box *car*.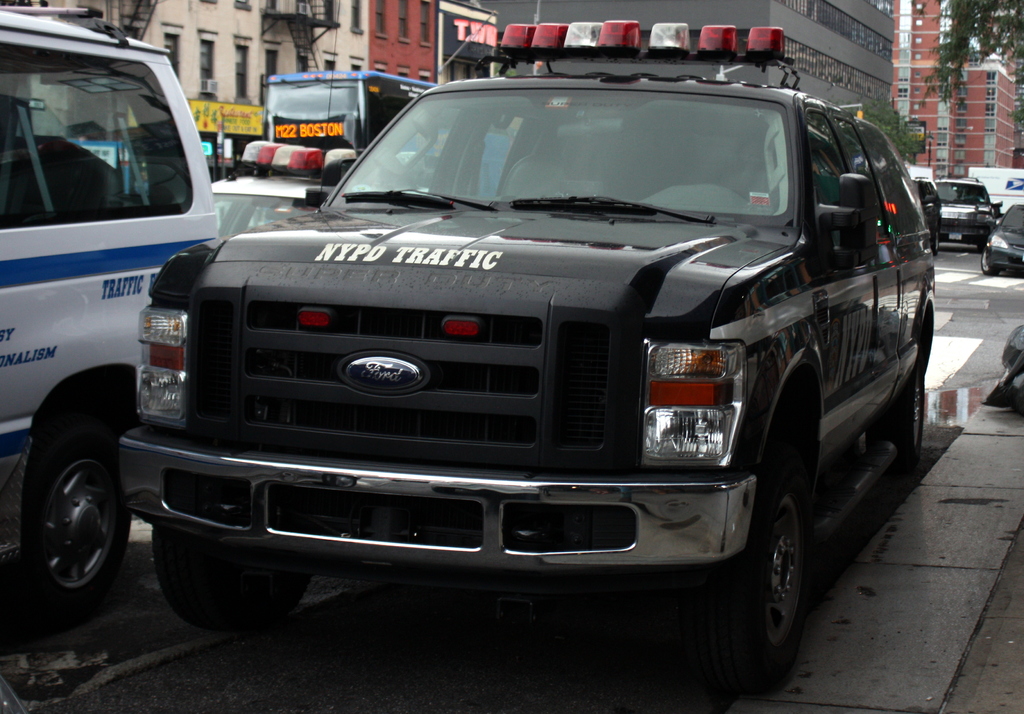
(66, 52, 957, 679).
